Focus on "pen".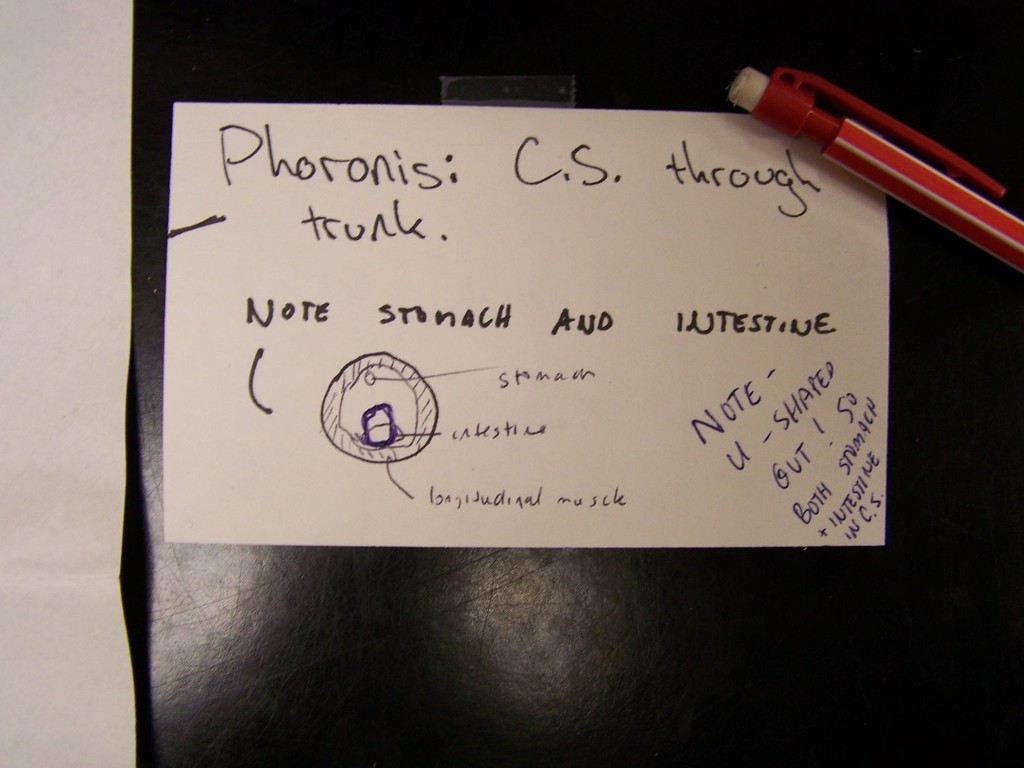
Focused at BBox(719, 60, 1023, 274).
